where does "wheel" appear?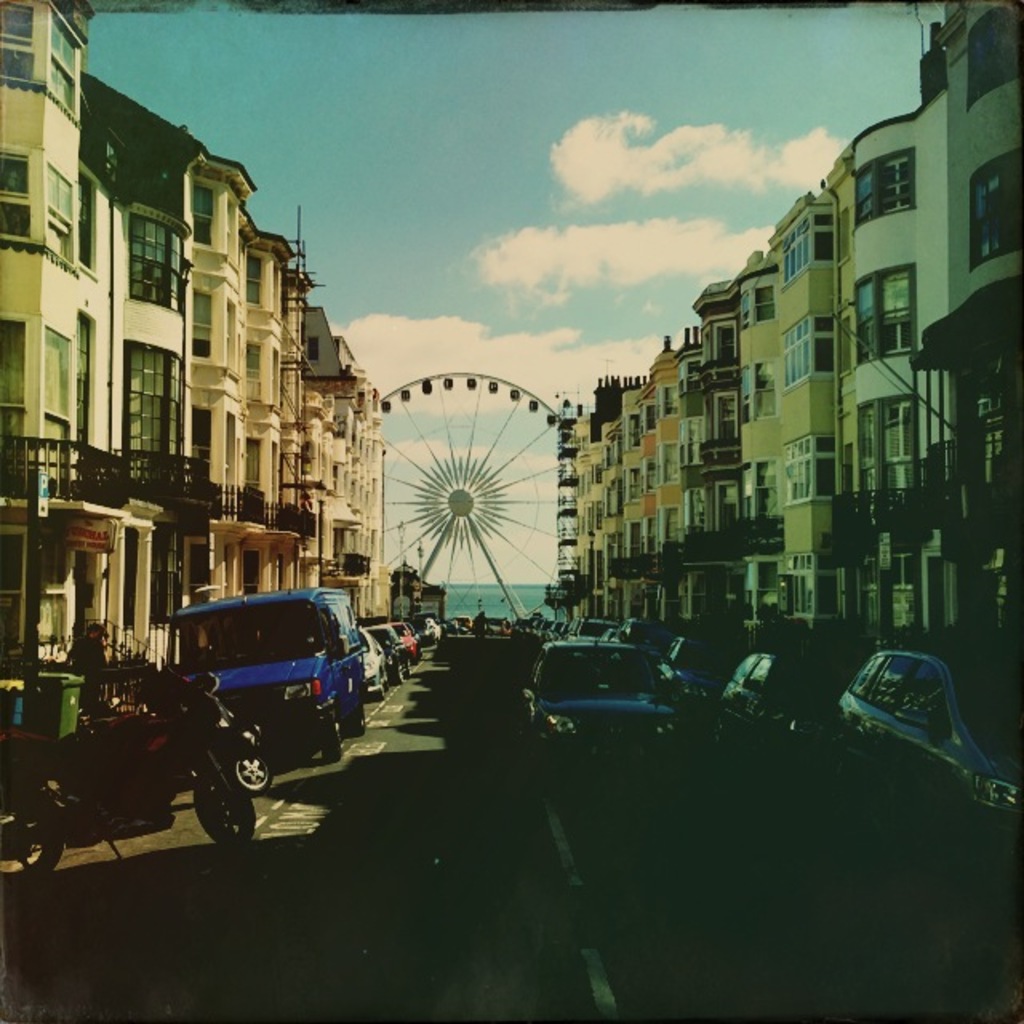
Appears at bbox=[232, 744, 272, 787].
